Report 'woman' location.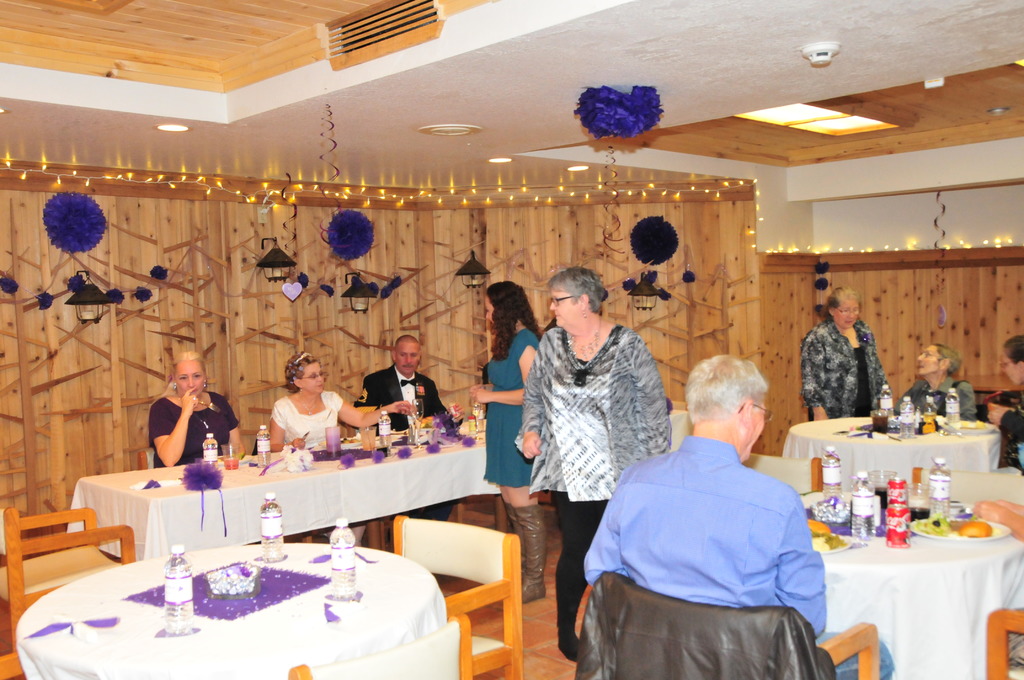
Report: box=[145, 347, 253, 468].
